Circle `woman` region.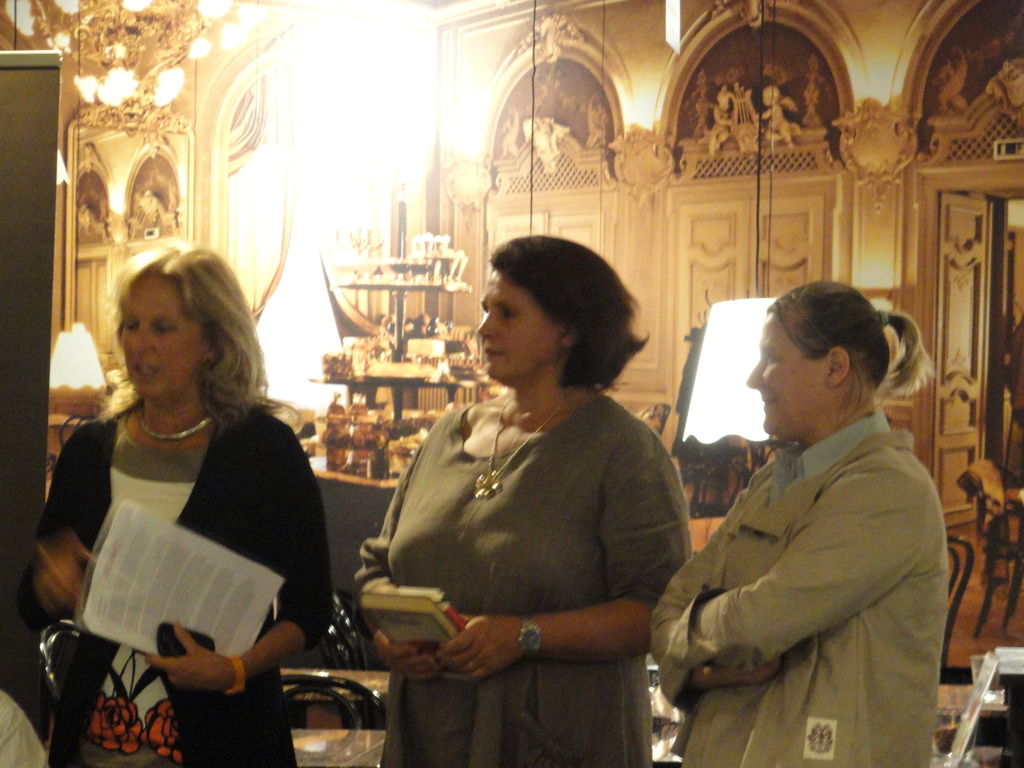
Region: crop(648, 271, 955, 767).
